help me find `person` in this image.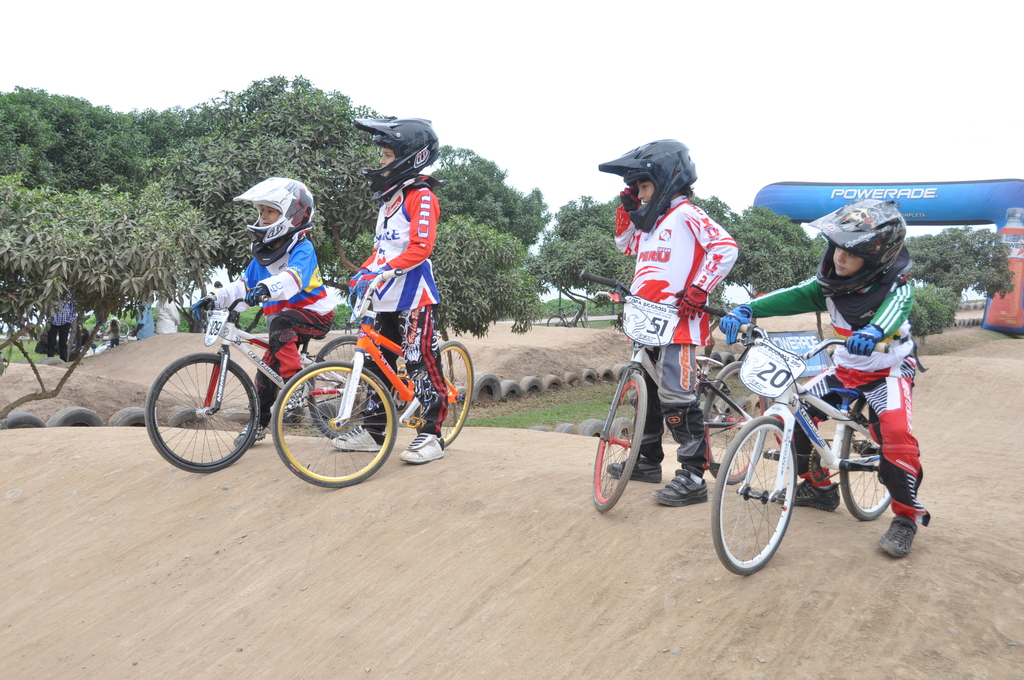
Found it: l=329, t=114, r=448, b=469.
